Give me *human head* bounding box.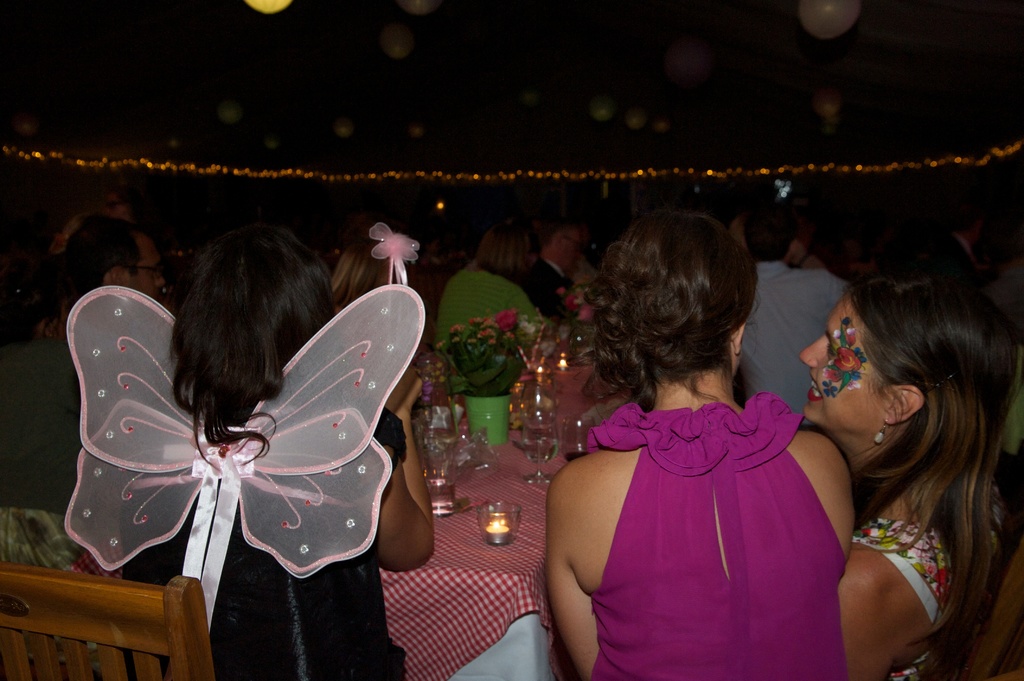
region(599, 209, 755, 392).
